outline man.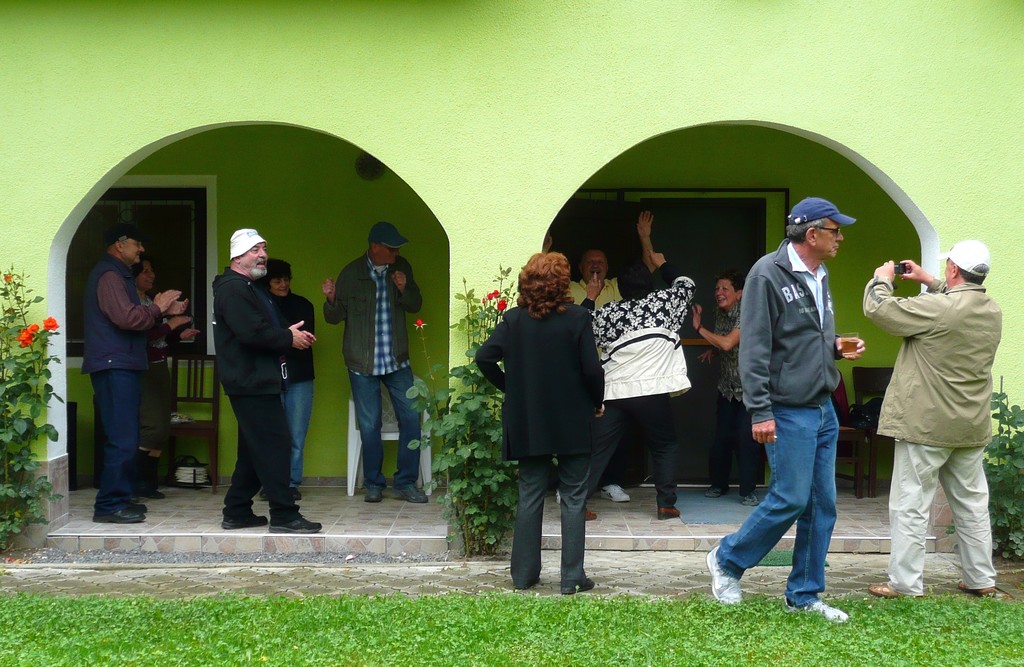
Outline: bbox(852, 238, 1005, 604).
